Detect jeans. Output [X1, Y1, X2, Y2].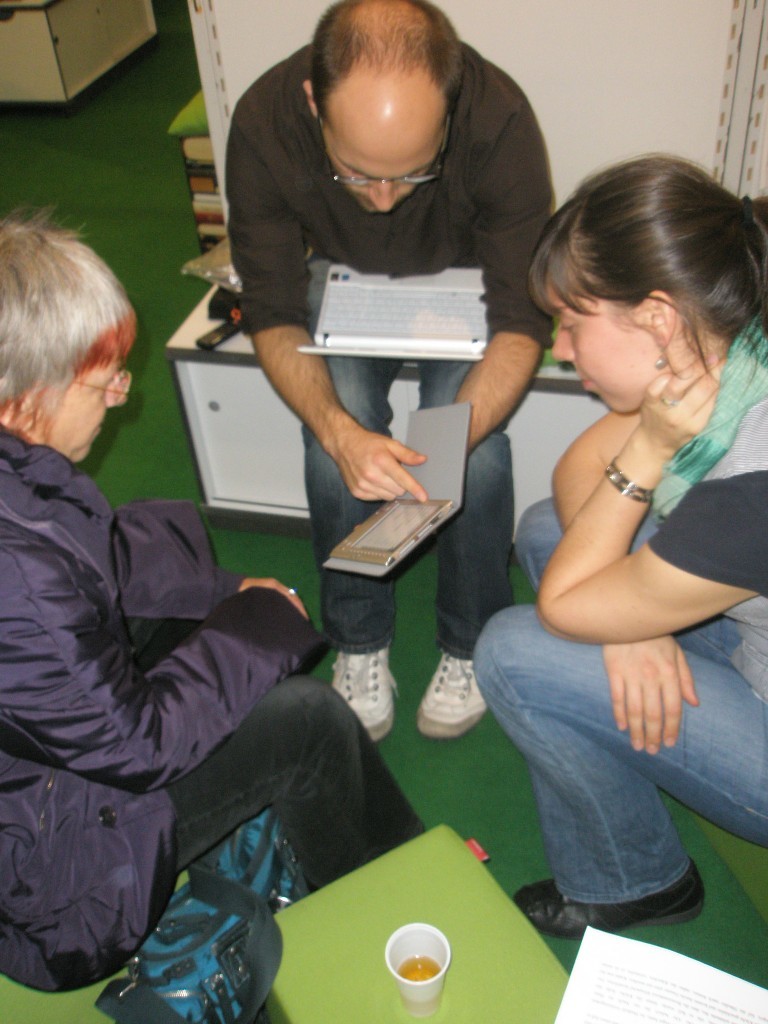
[456, 500, 767, 902].
